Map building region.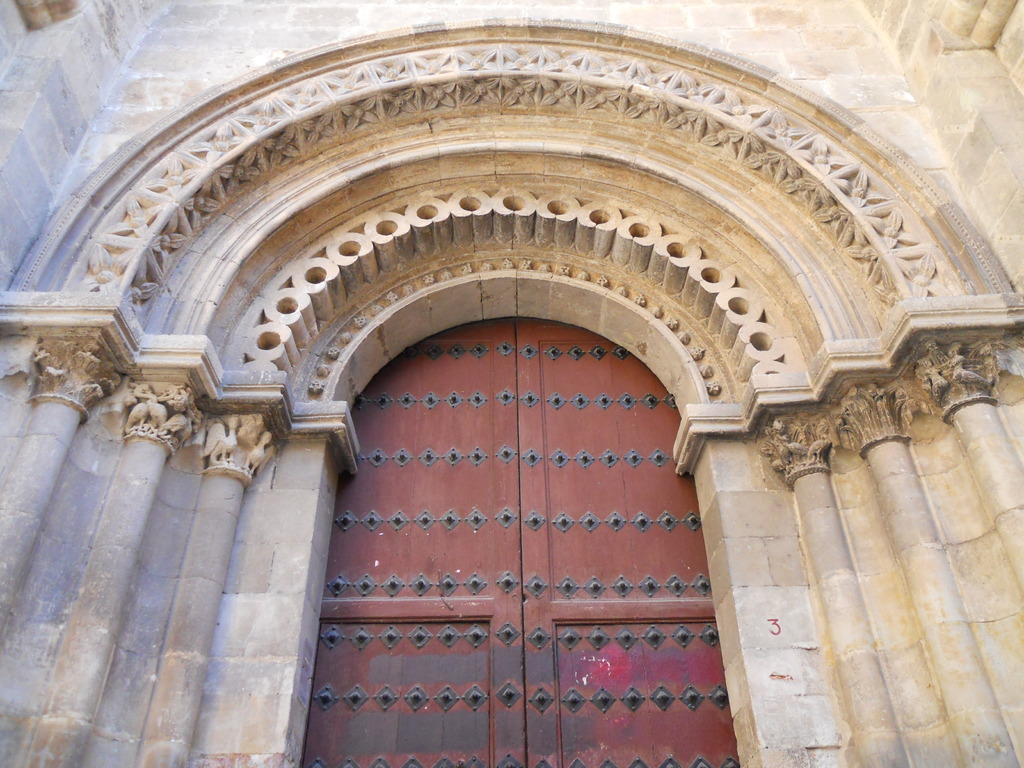
Mapped to 0/0/1023/767.
